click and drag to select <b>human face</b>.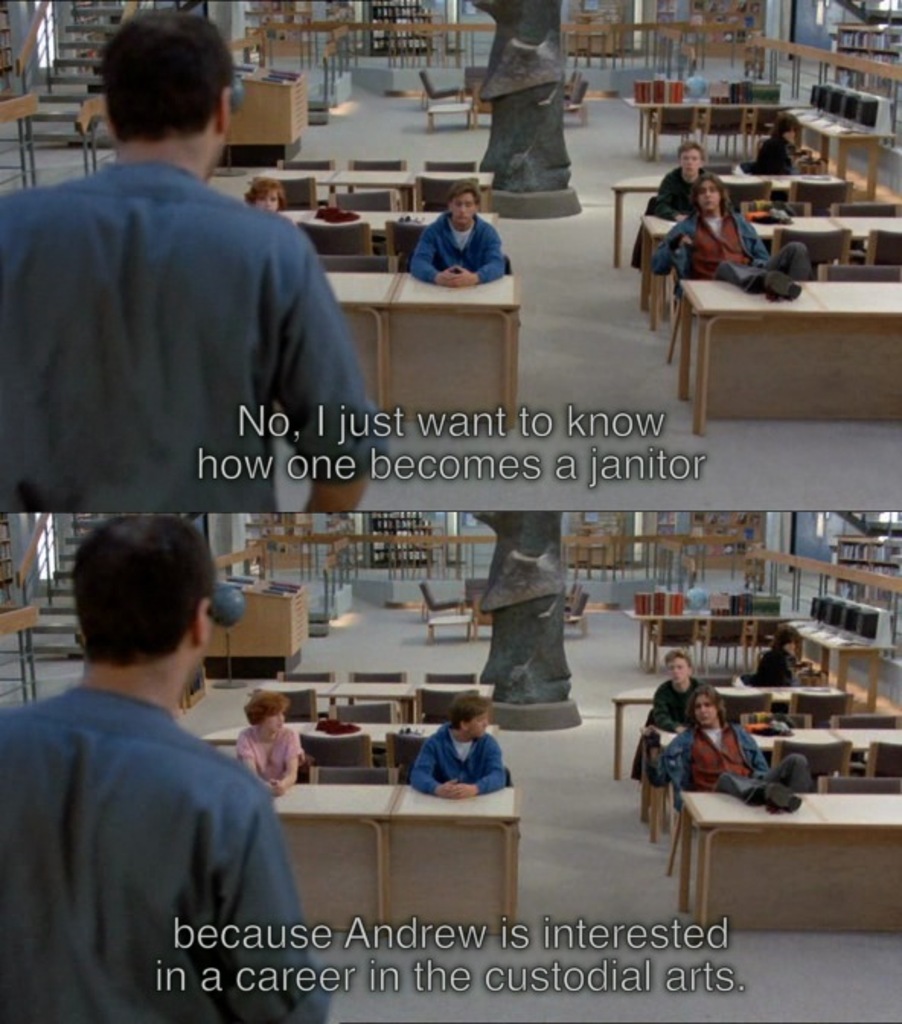
Selection: bbox=(696, 696, 715, 722).
